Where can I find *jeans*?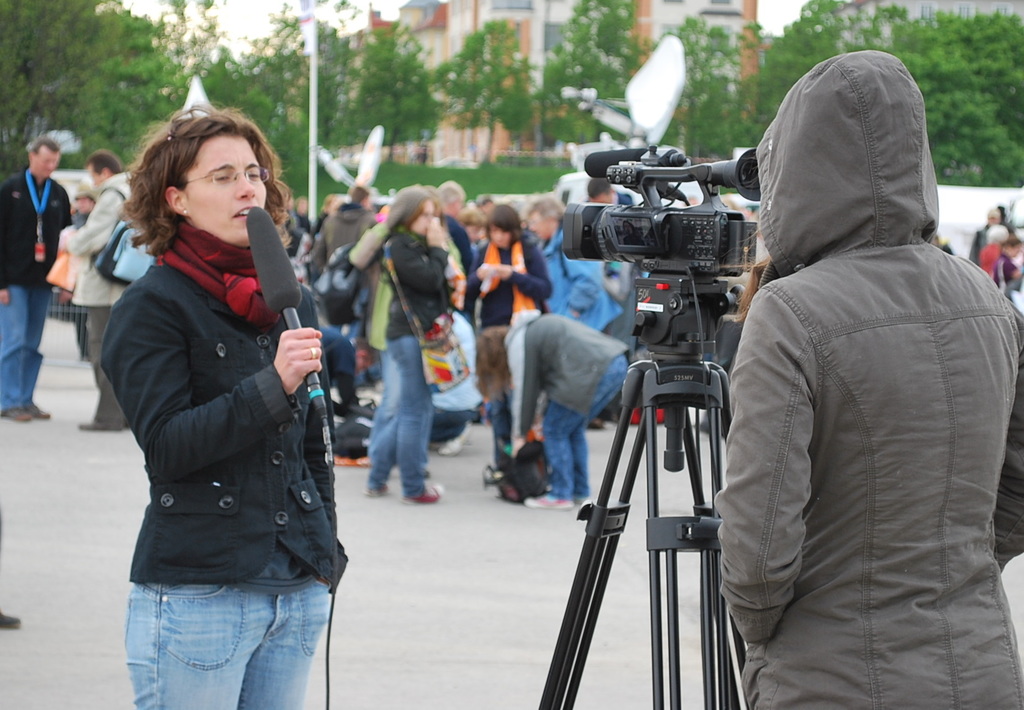
You can find it at <bbox>485, 397, 518, 474</bbox>.
